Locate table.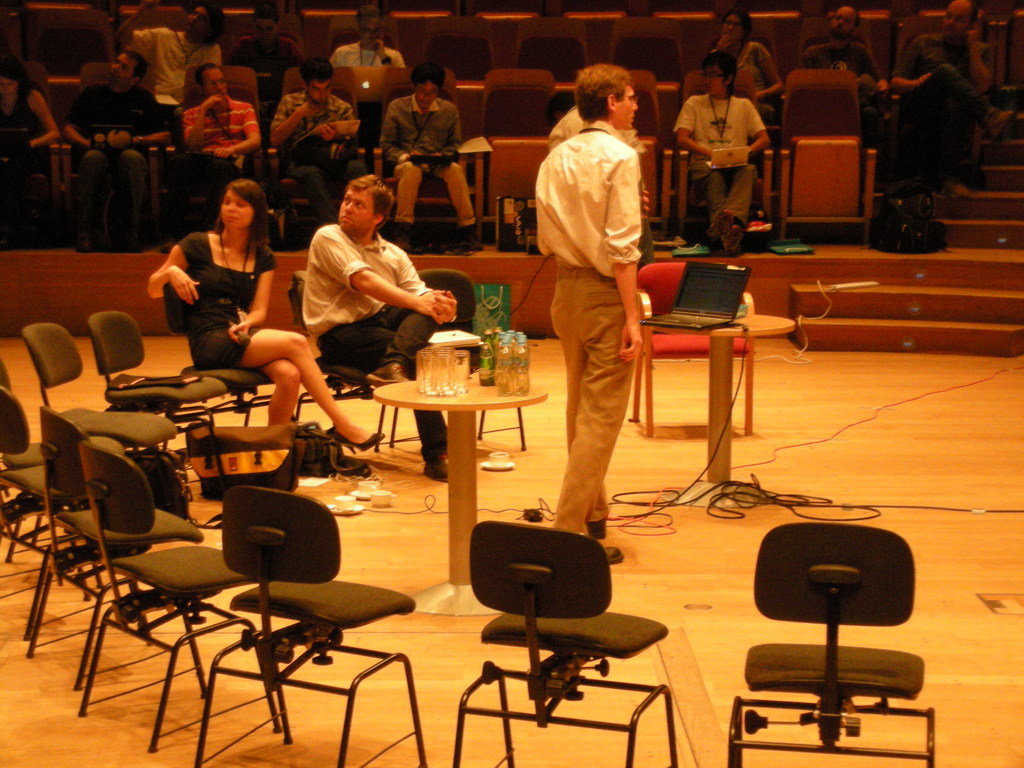
Bounding box: left=648, top=312, right=800, bottom=507.
